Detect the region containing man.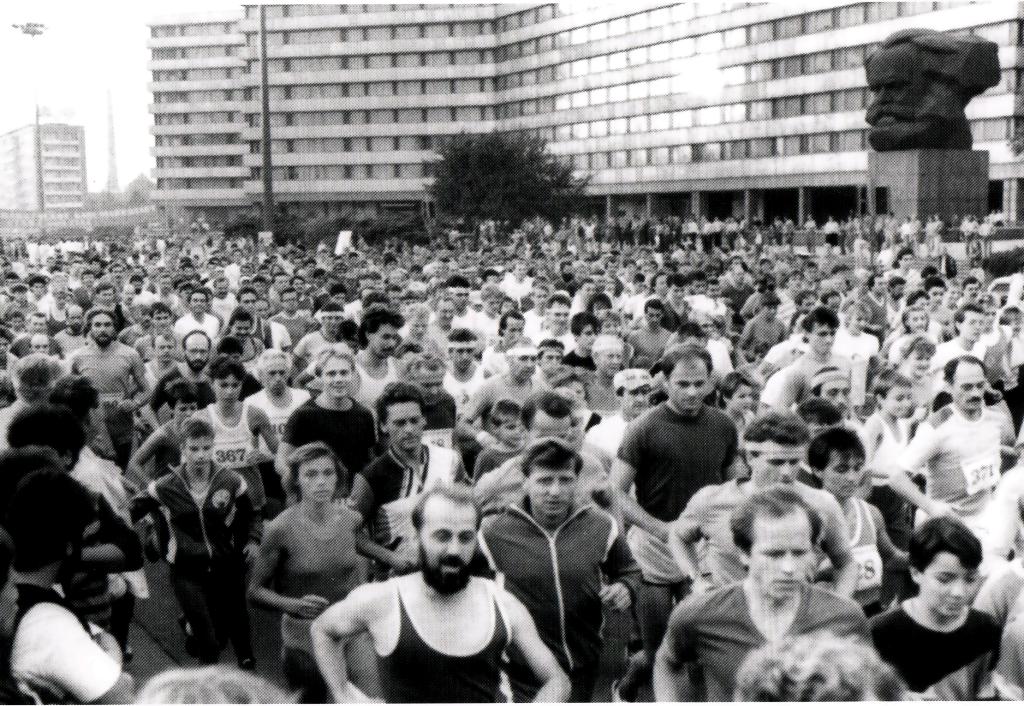
[156, 275, 179, 330].
